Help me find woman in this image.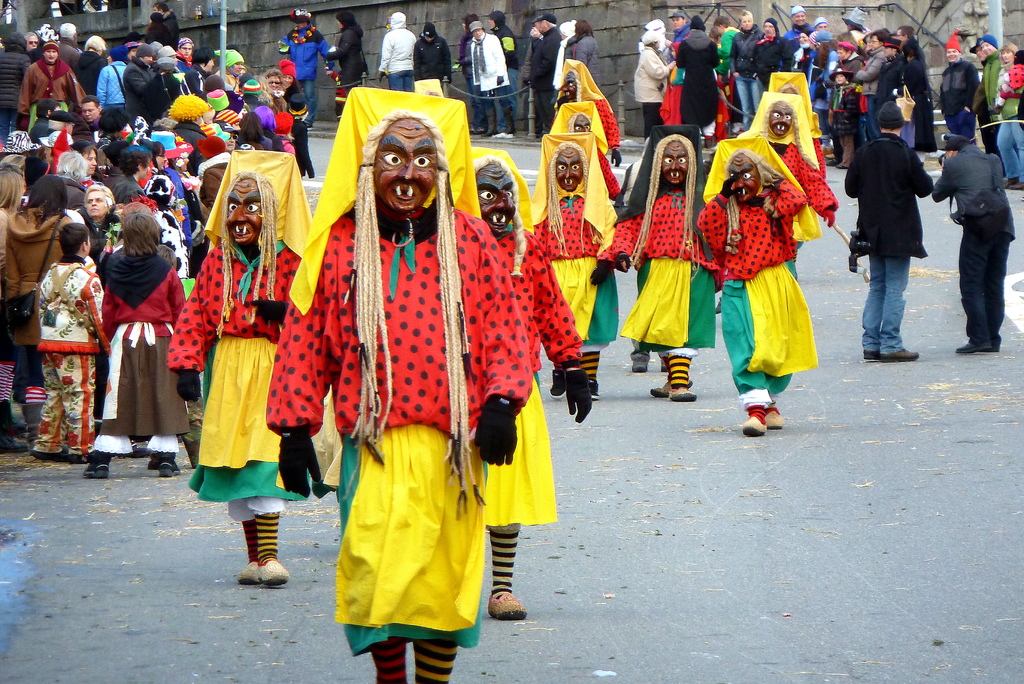
Found it: x1=750 y1=17 x2=806 y2=82.
